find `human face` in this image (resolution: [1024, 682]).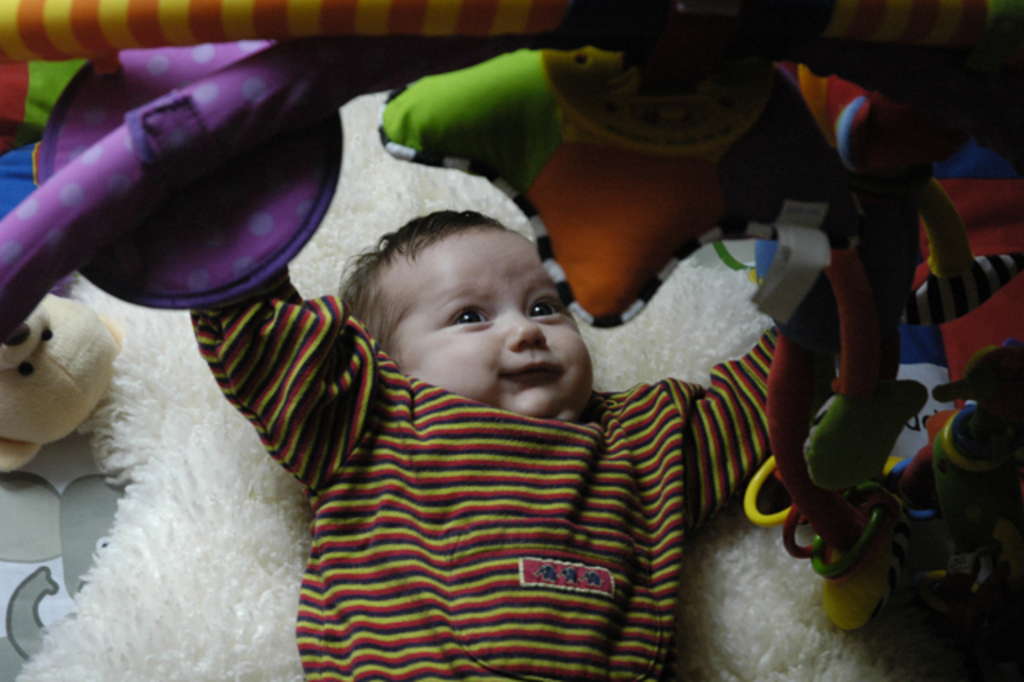
box(368, 208, 582, 416).
